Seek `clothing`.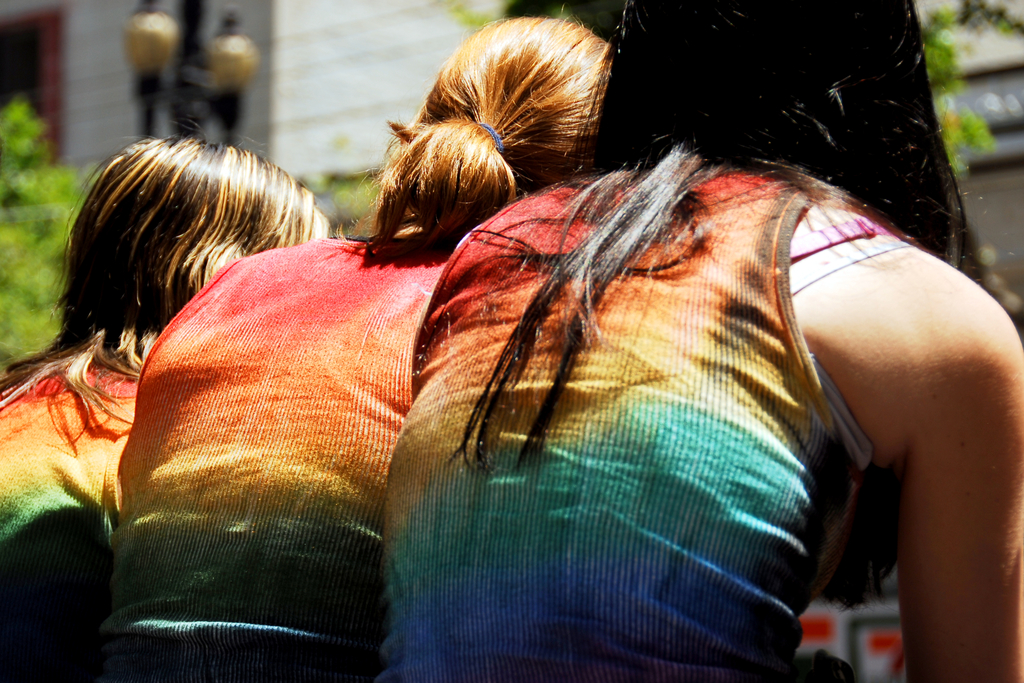
0,345,144,681.
